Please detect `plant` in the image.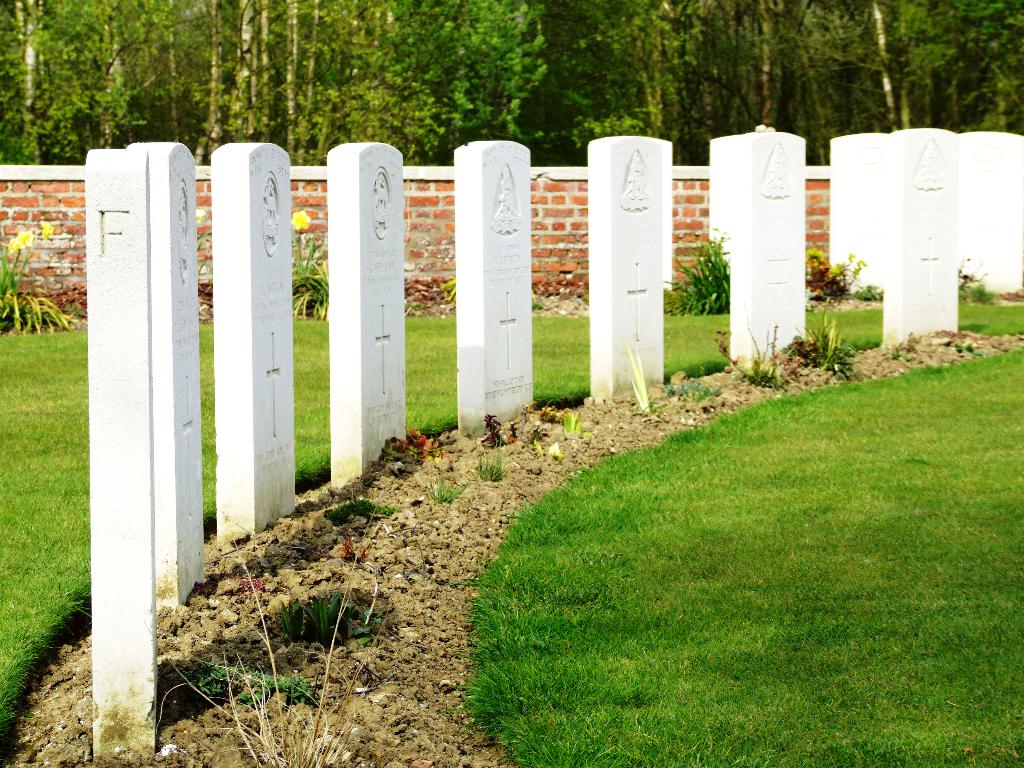
crop(391, 426, 432, 459).
